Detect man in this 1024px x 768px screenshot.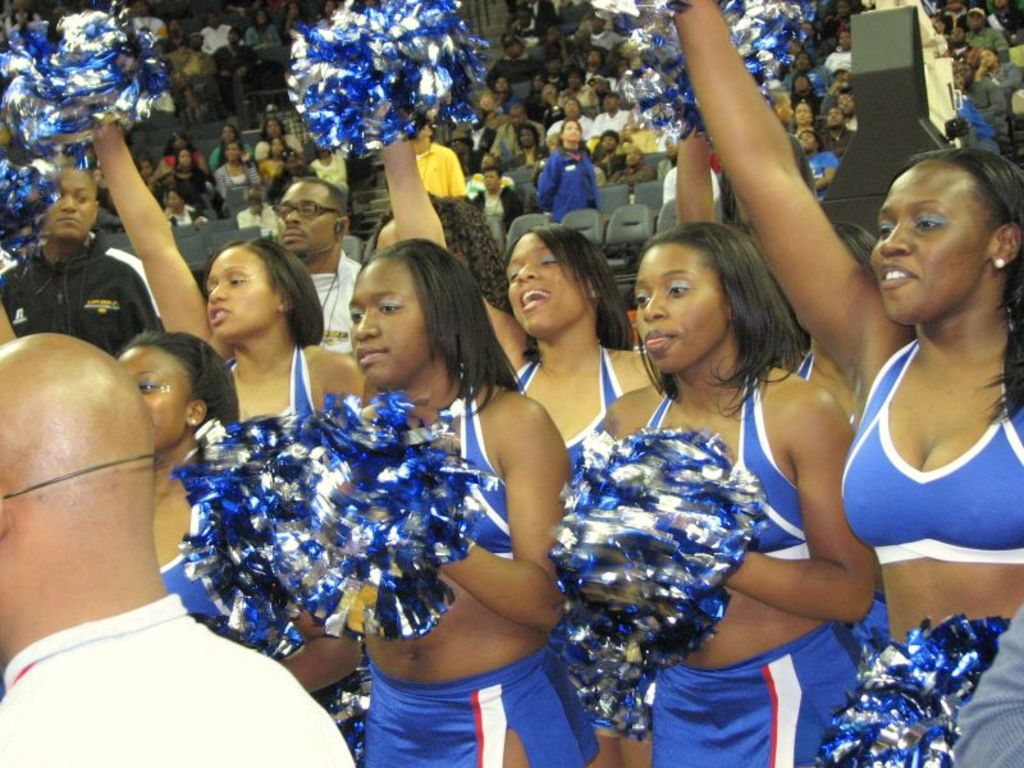
Detection: (0,282,324,767).
